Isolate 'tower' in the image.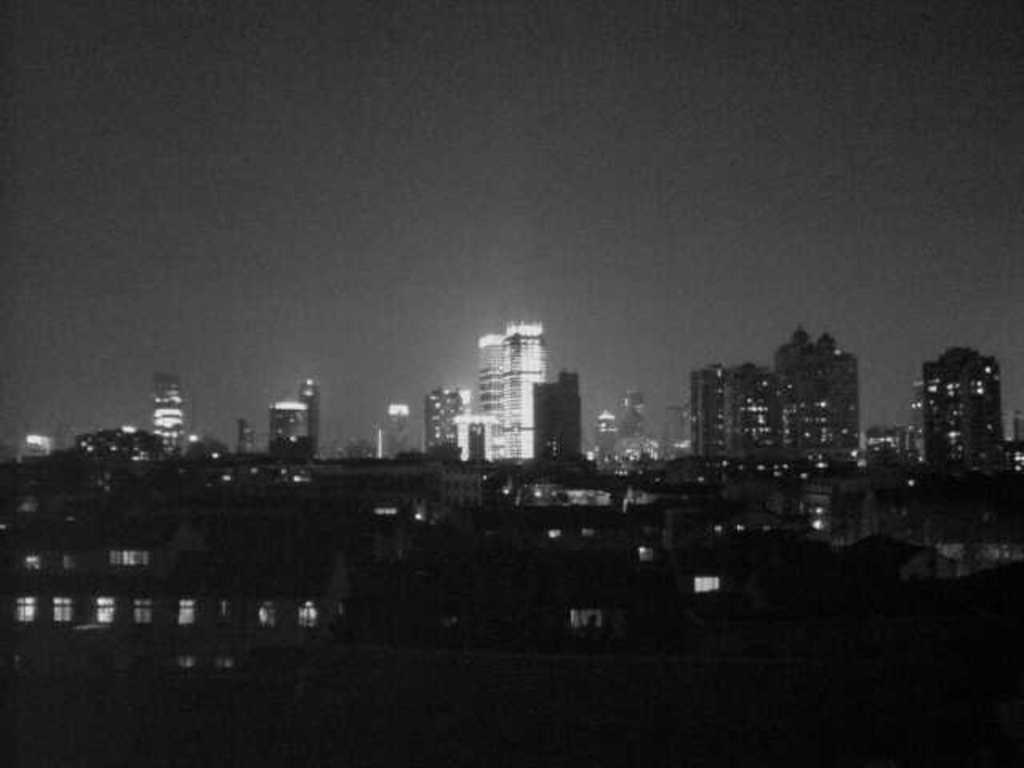
Isolated region: l=501, t=318, r=552, b=469.
